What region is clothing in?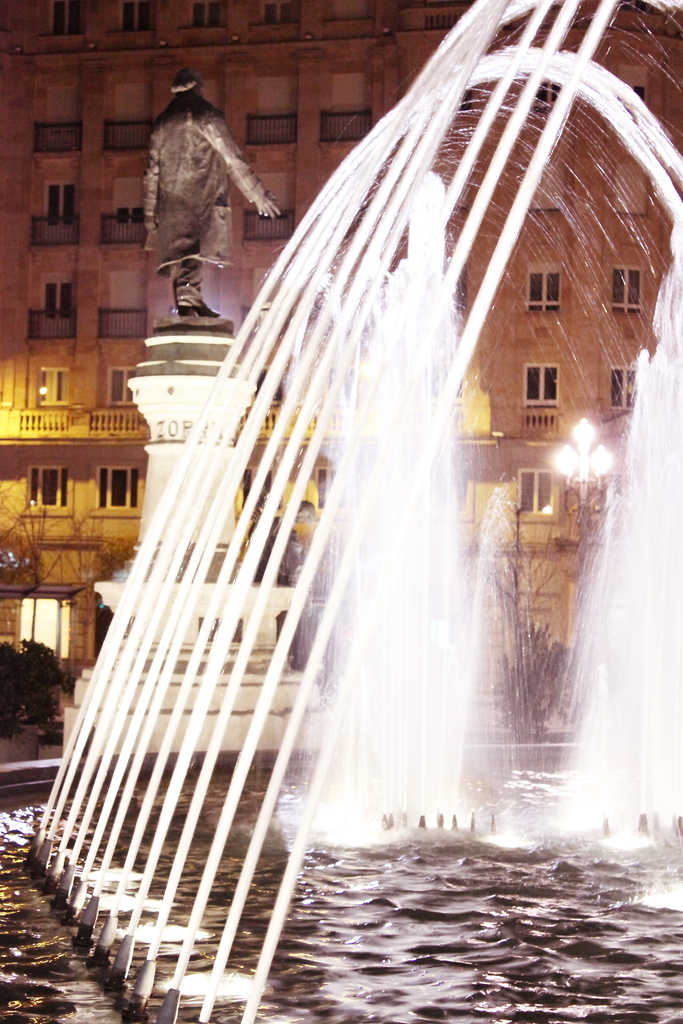
Rect(136, 74, 270, 296).
